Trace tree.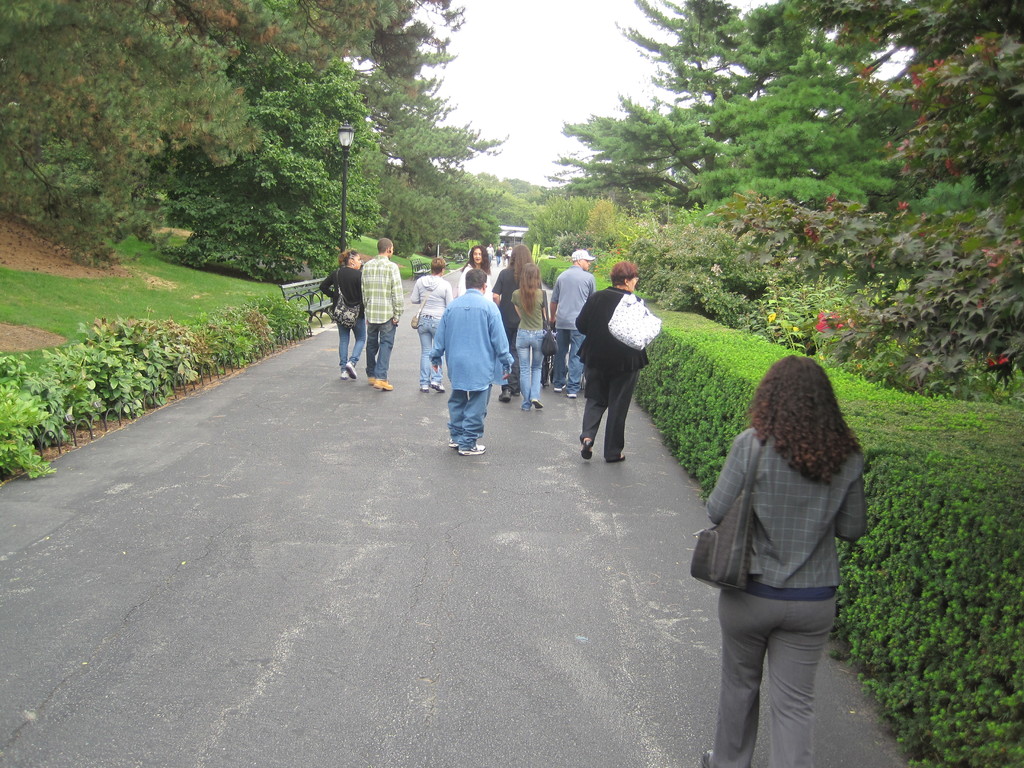
Traced to locate(0, 0, 205, 278).
